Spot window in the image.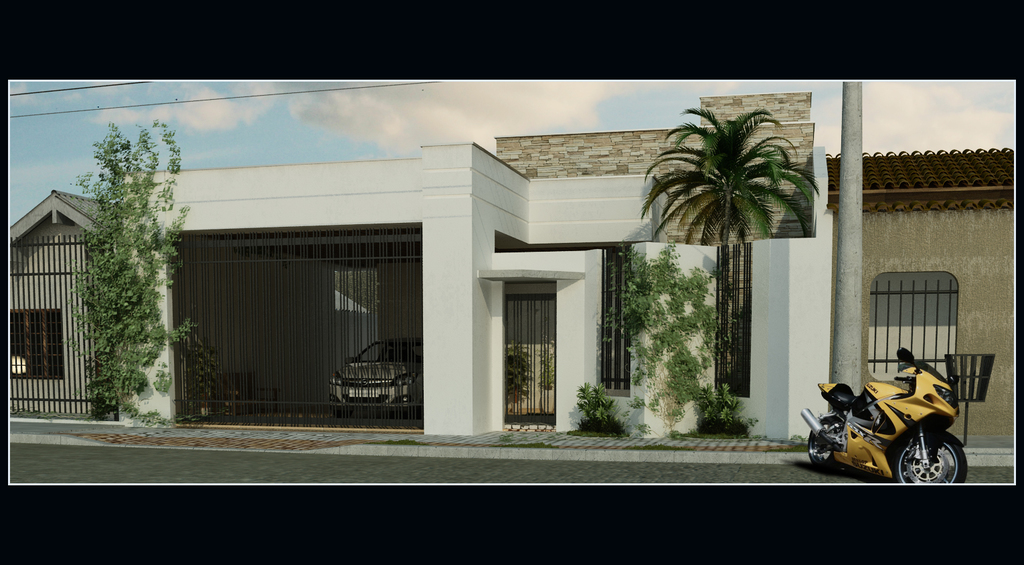
window found at crop(10, 305, 62, 382).
